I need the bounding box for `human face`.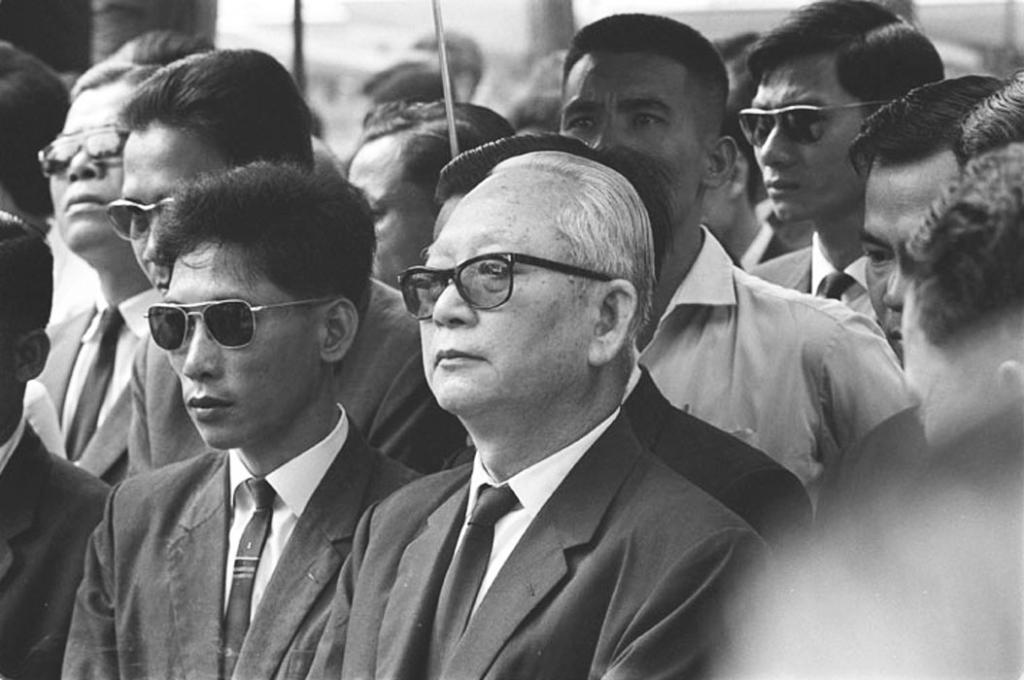
Here it is: BBox(161, 247, 312, 444).
